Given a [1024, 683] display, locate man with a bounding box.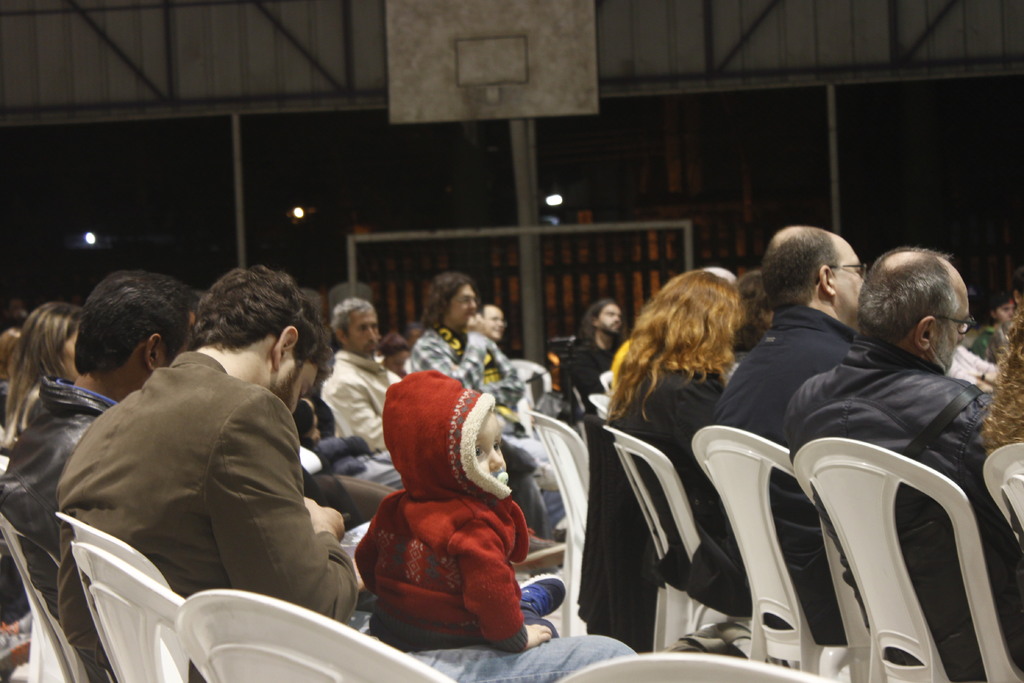
Located: BBox(556, 295, 633, 412).
